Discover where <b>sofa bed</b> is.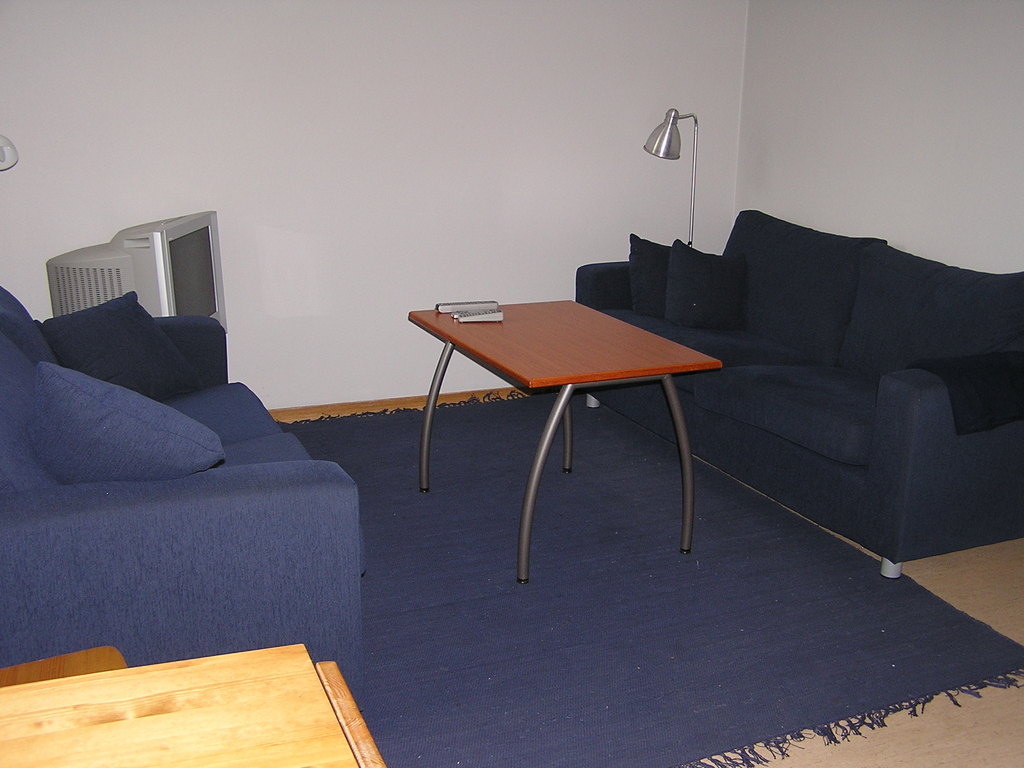
Discovered at (left=577, top=209, right=1018, bottom=584).
